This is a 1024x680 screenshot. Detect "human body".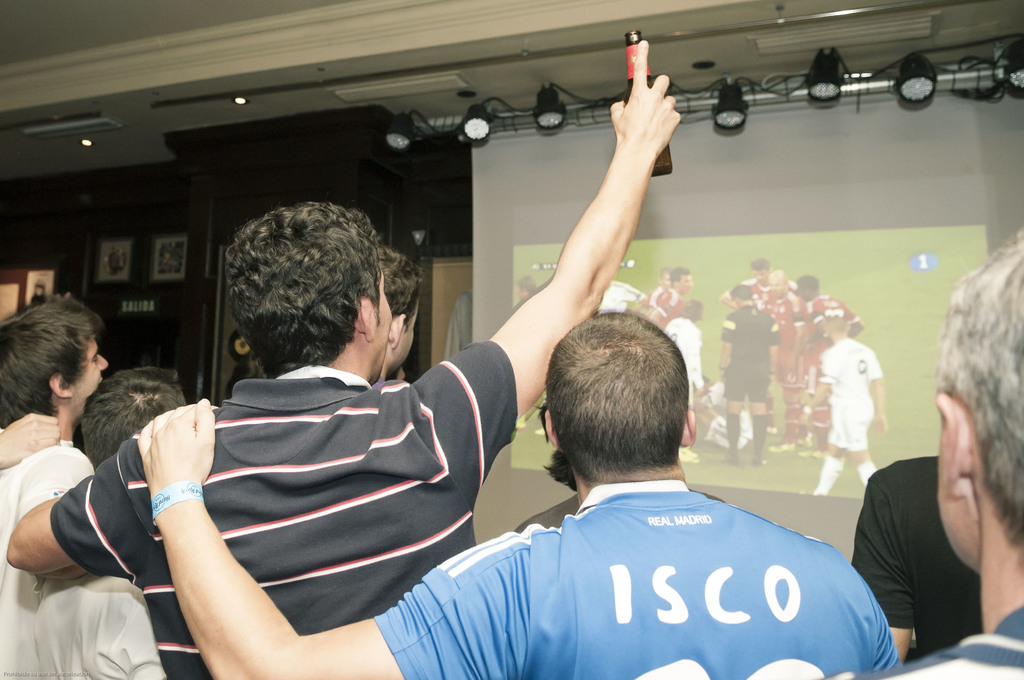
Rect(141, 397, 899, 679).
